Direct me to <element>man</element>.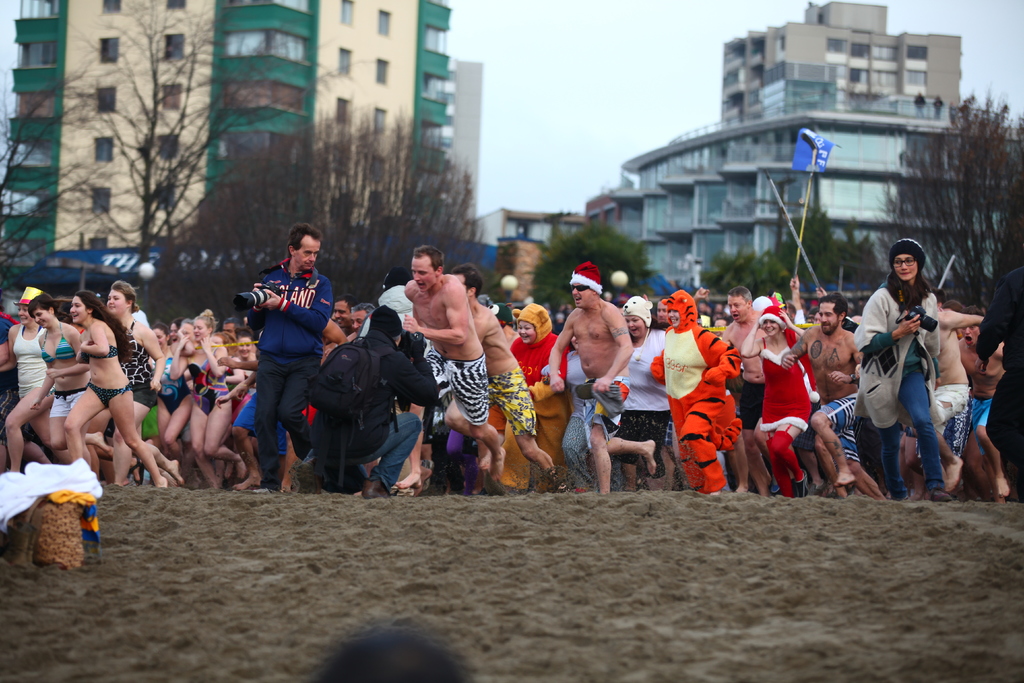
Direction: region(236, 221, 329, 485).
